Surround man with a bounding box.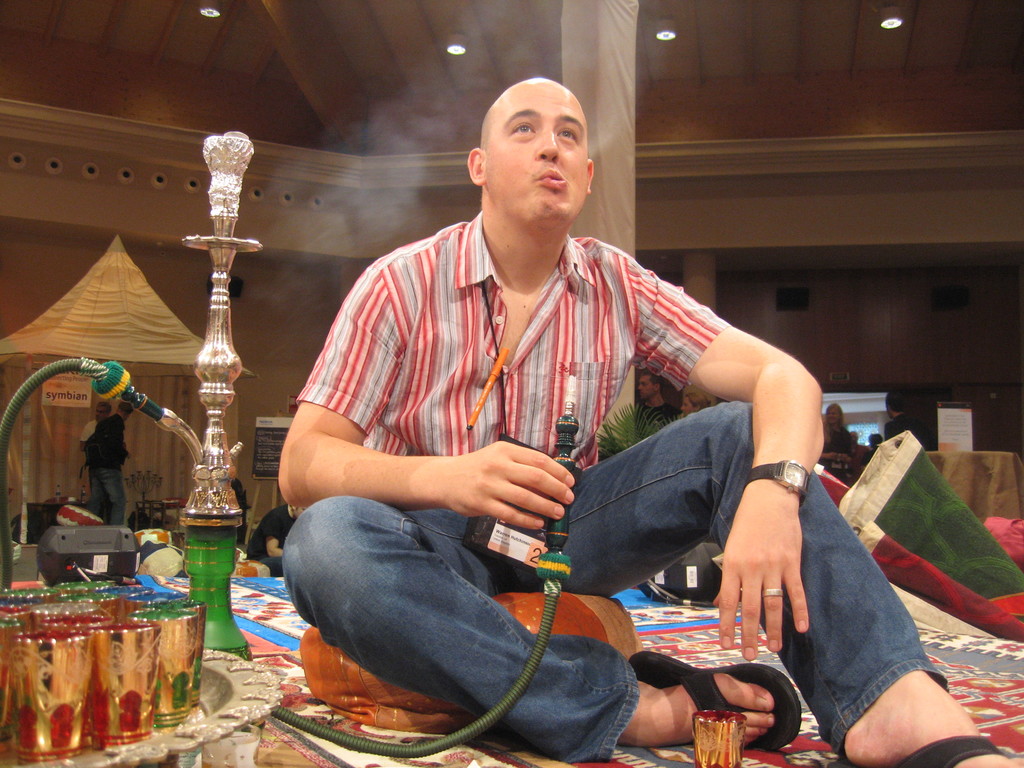
crop(879, 392, 940, 457).
